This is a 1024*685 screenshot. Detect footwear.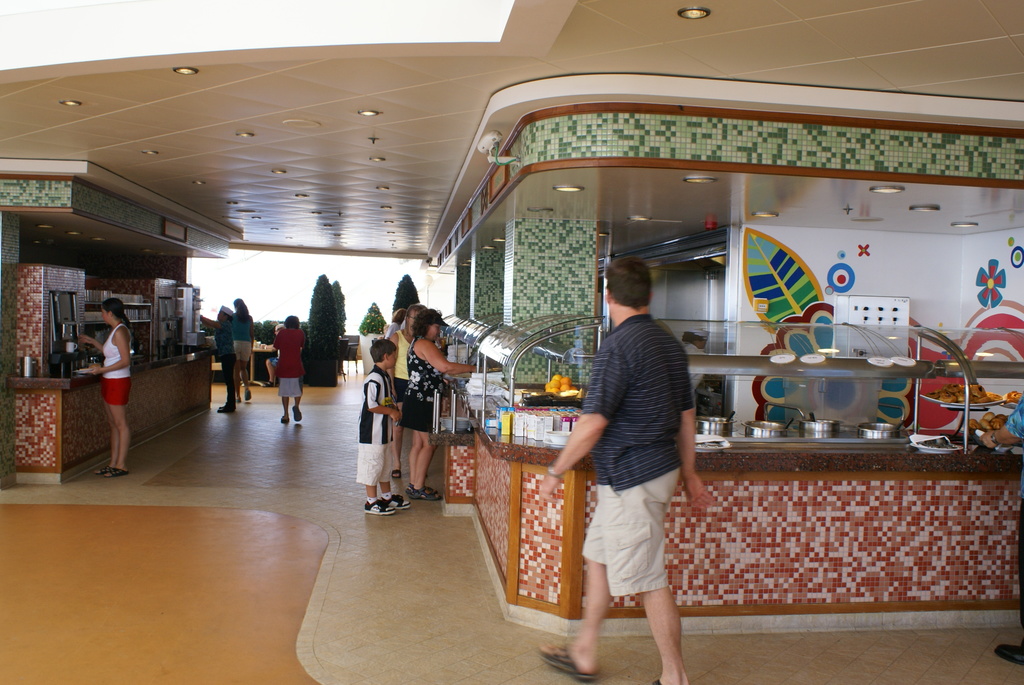
991, 643, 1023, 668.
